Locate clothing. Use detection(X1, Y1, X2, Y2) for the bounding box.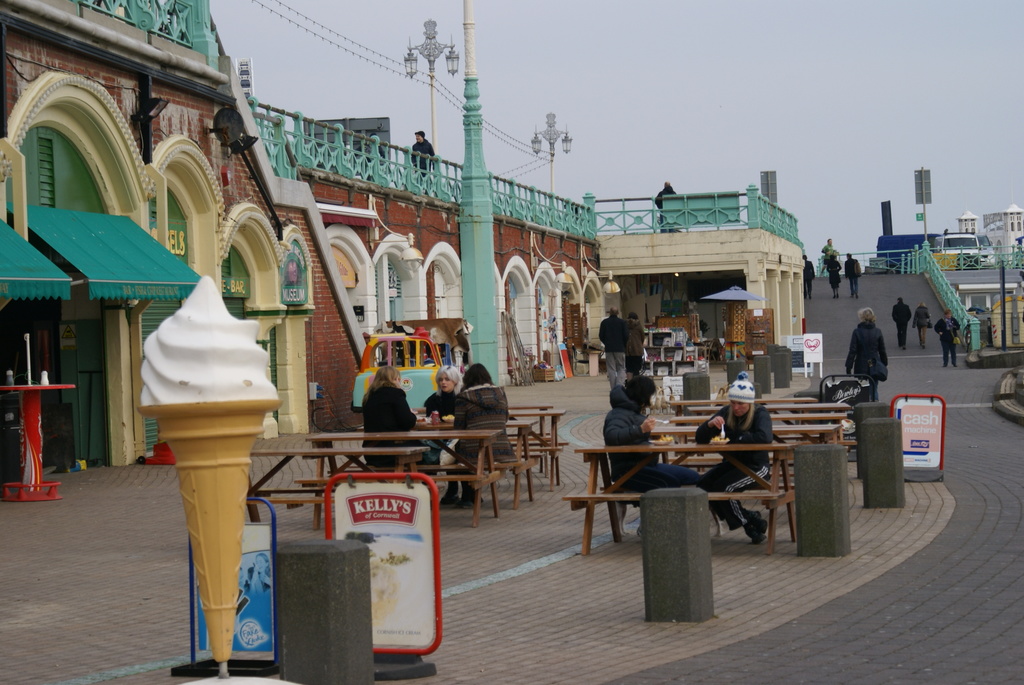
detection(346, 374, 421, 448).
